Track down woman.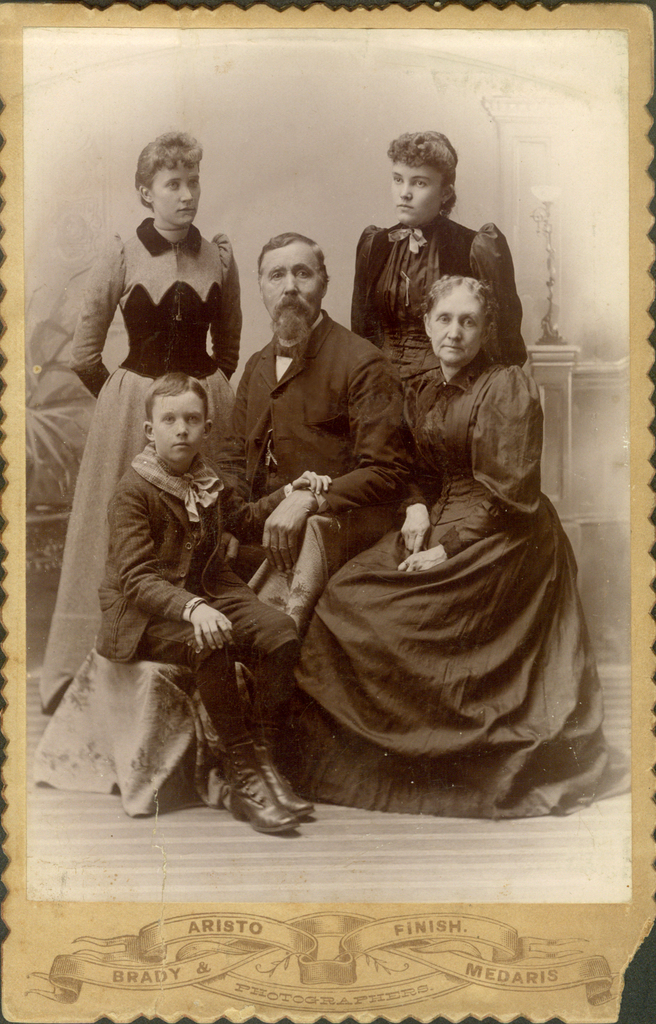
Tracked to 355/116/540/390.
